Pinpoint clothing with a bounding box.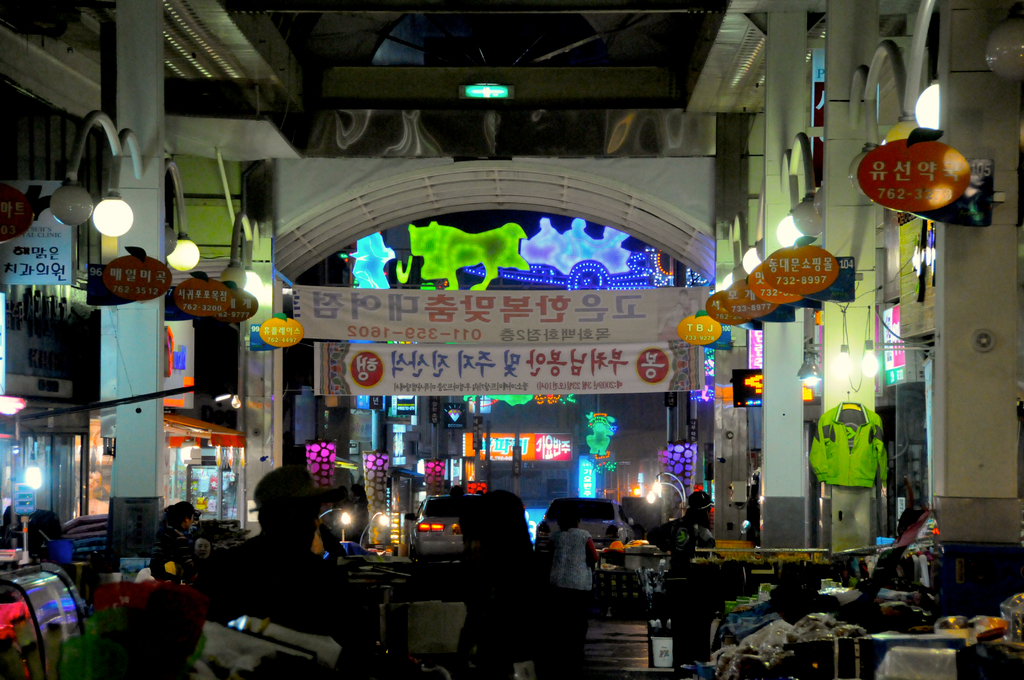
545/521/603/650.
